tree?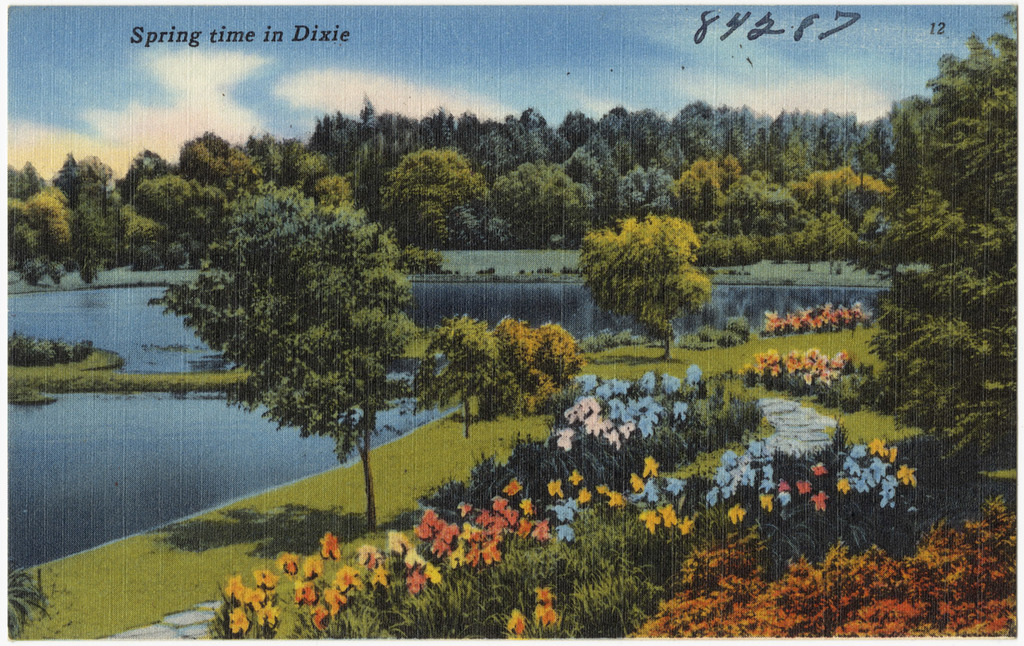
[x1=489, y1=315, x2=581, y2=428]
